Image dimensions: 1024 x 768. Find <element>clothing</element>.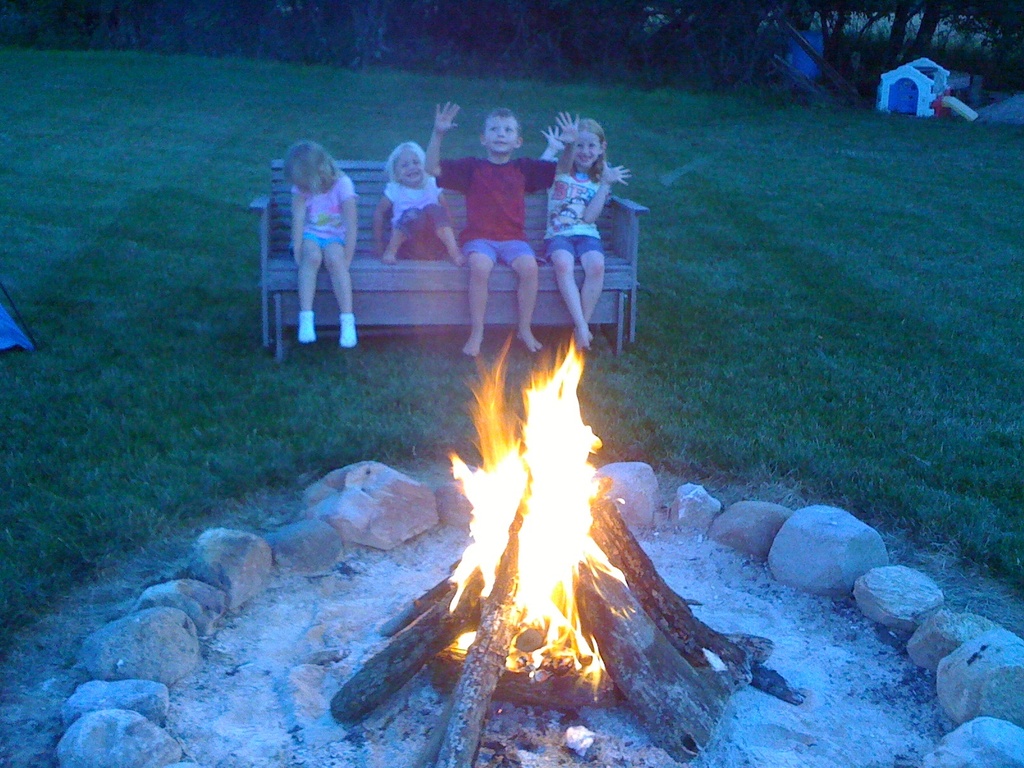
(538, 160, 618, 226).
